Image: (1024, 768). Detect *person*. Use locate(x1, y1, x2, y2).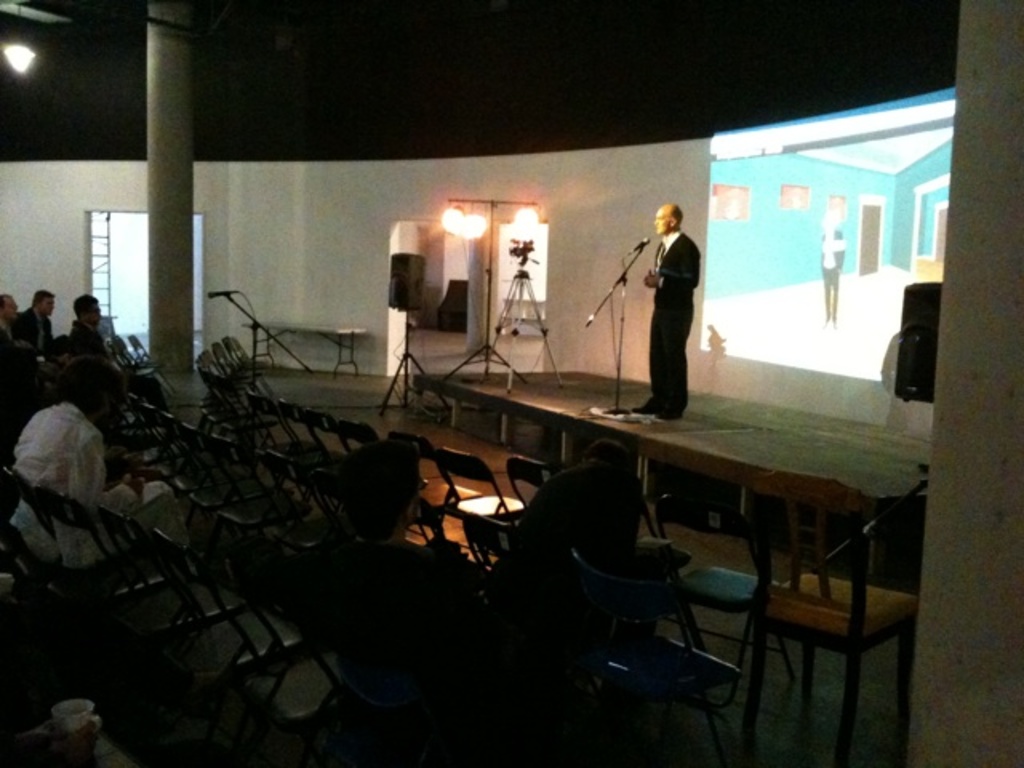
locate(323, 435, 442, 558).
